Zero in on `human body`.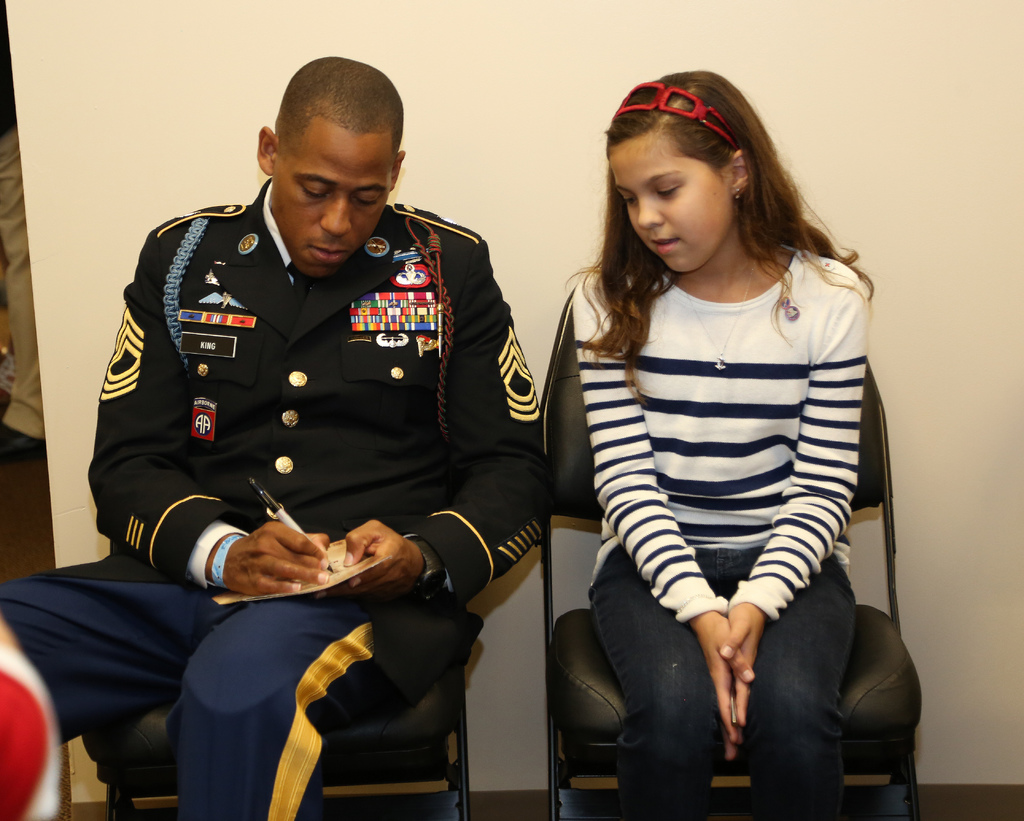
Zeroed in: [0,56,550,820].
